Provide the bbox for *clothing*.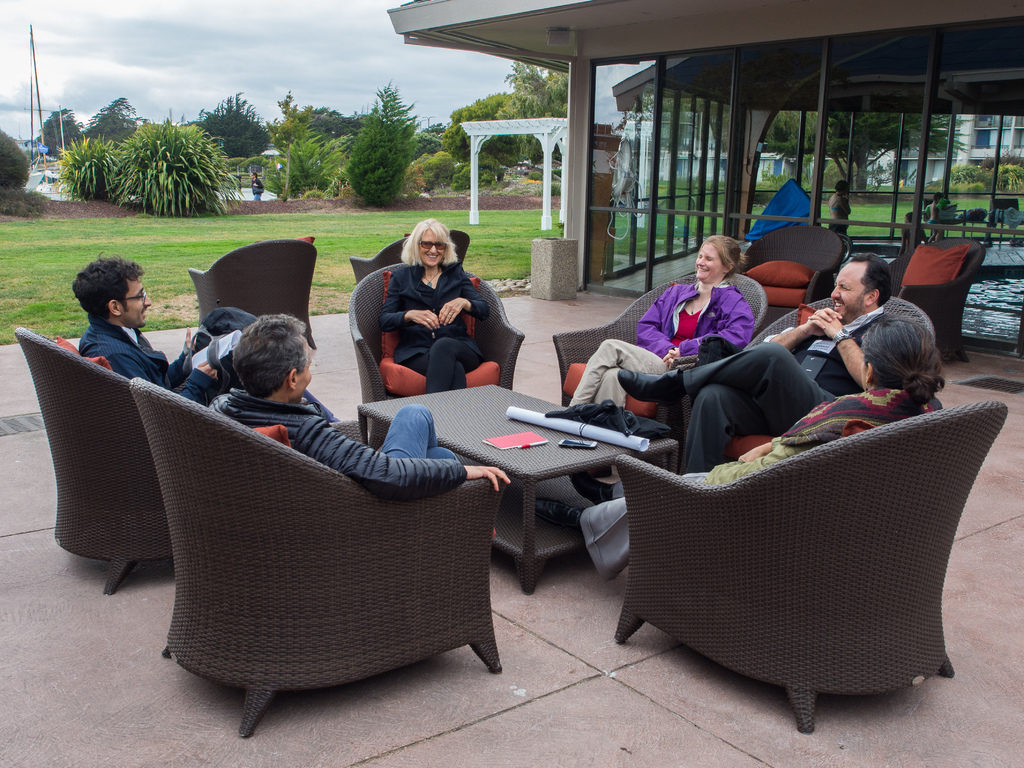
Rect(584, 497, 636, 576).
